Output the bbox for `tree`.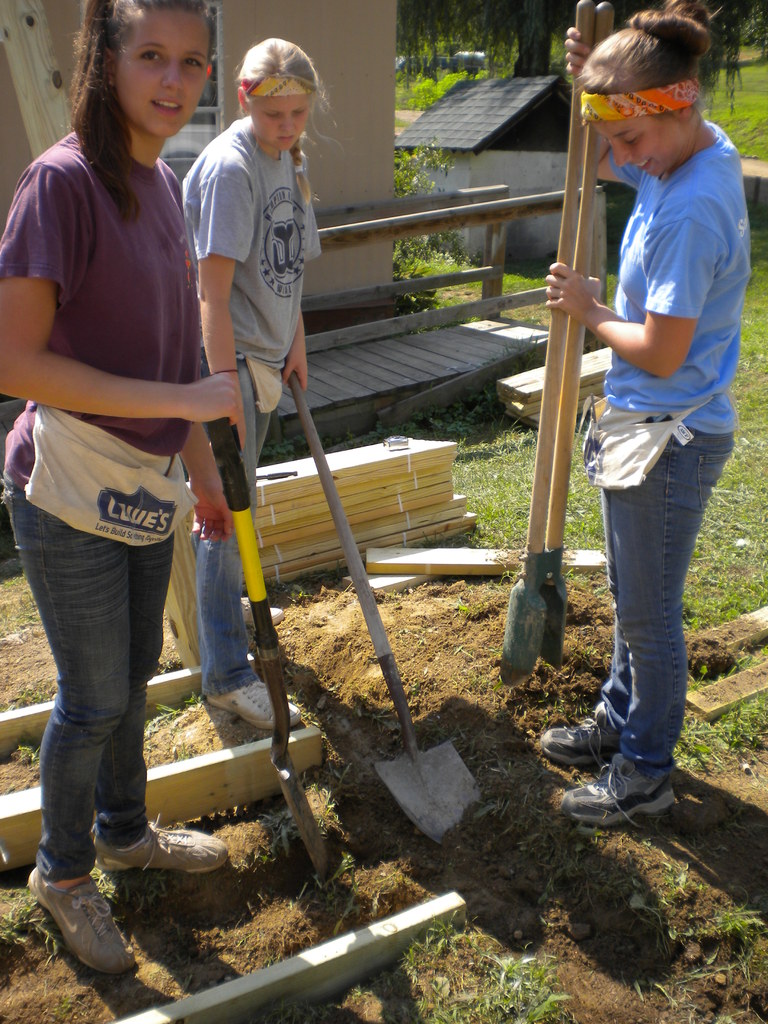
<box>389,0,746,74</box>.
